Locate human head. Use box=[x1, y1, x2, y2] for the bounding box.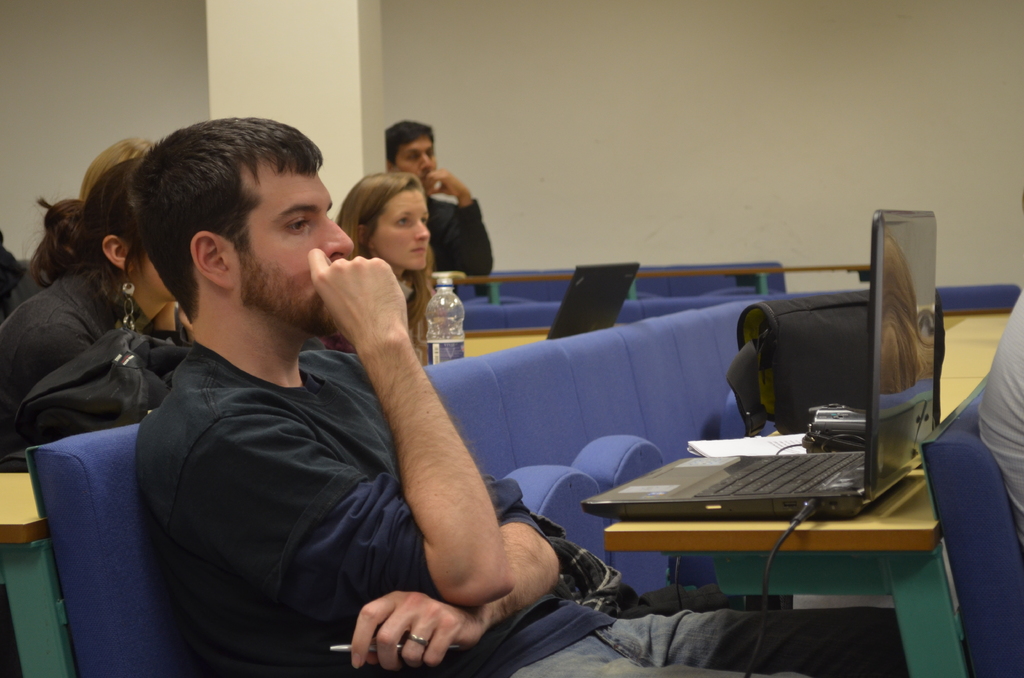
box=[335, 170, 427, 261].
